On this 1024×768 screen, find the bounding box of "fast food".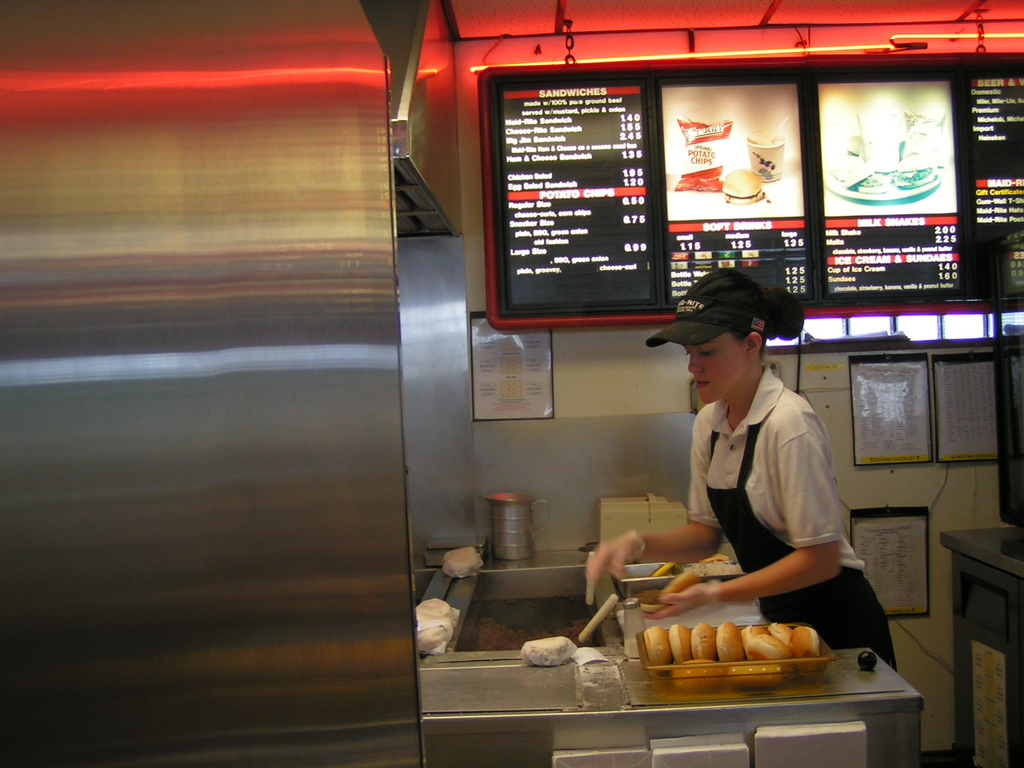
Bounding box: <bbox>726, 172, 760, 198</bbox>.
